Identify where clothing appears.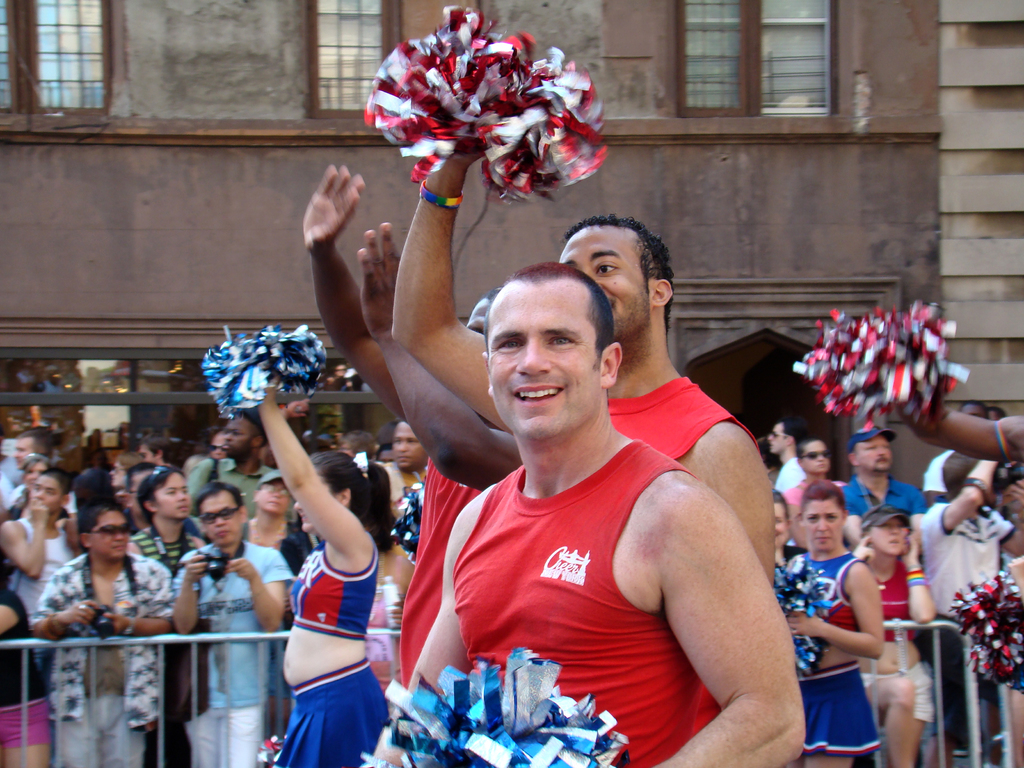
Appears at [left=192, top=450, right=290, bottom=523].
